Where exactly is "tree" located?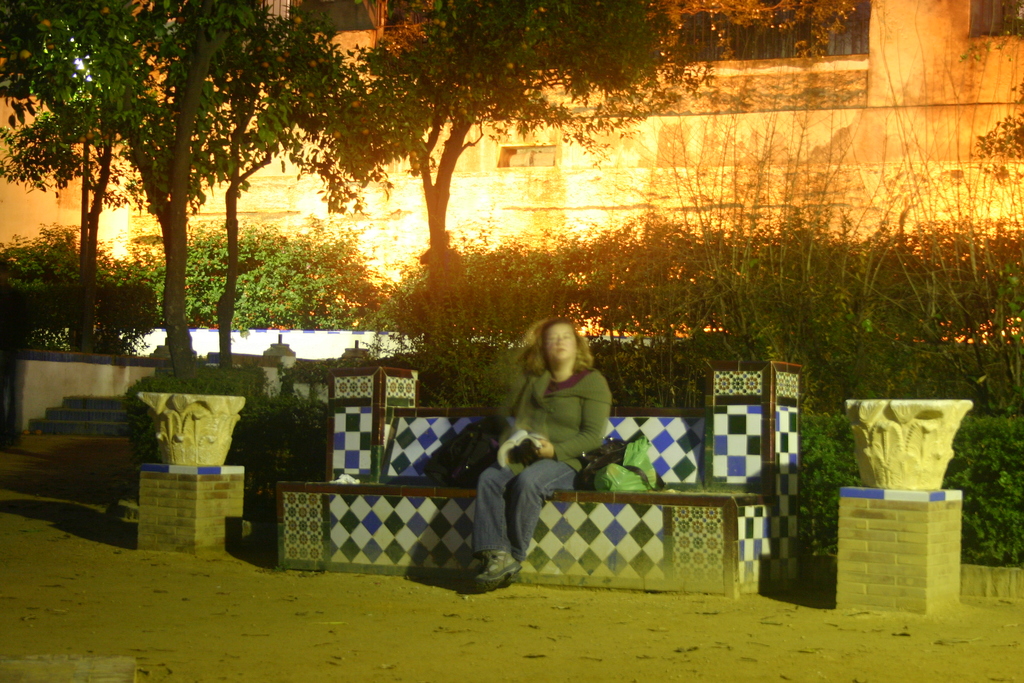
Its bounding box is [945, 0, 1023, 258].
